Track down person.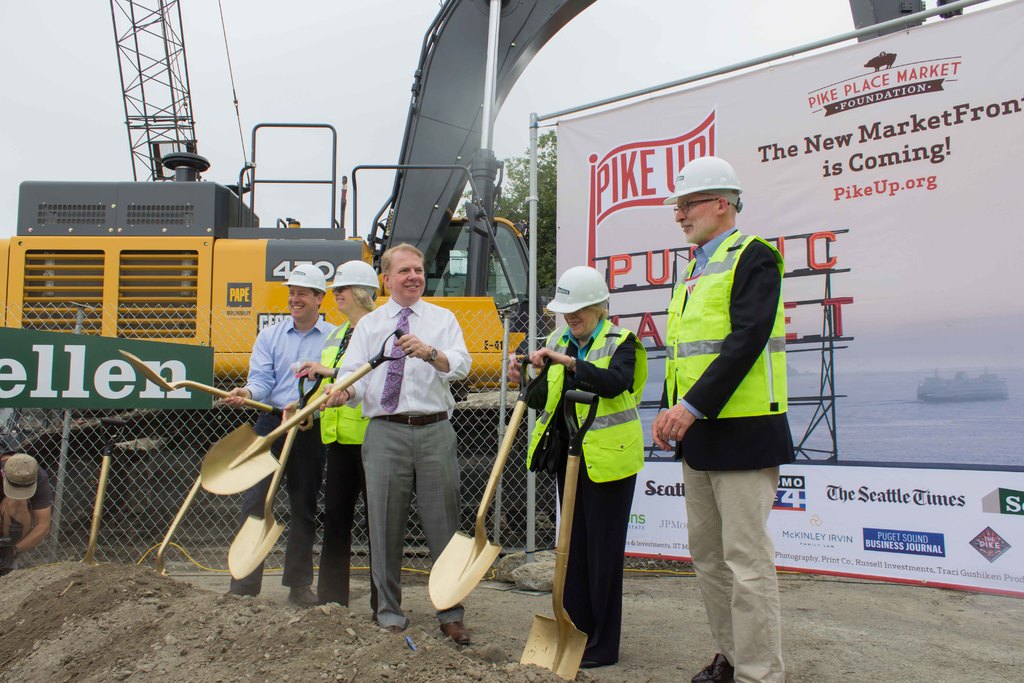
Tracked to [280,254,386,621].
